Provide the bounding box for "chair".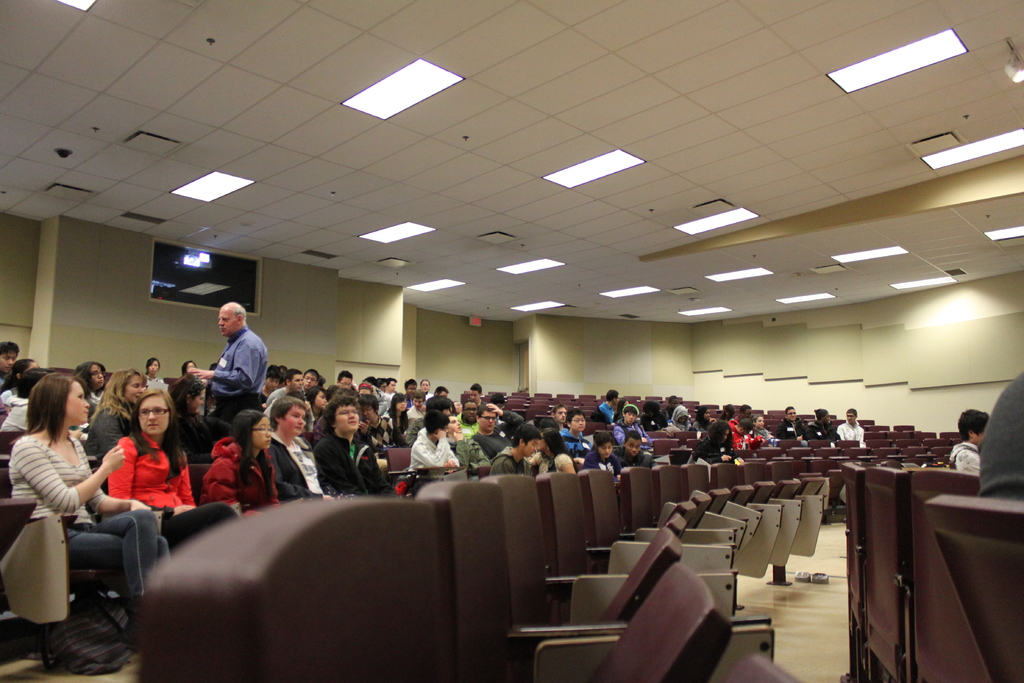
pyautogui.locateOnScreen(493, 470, 740, 631).
